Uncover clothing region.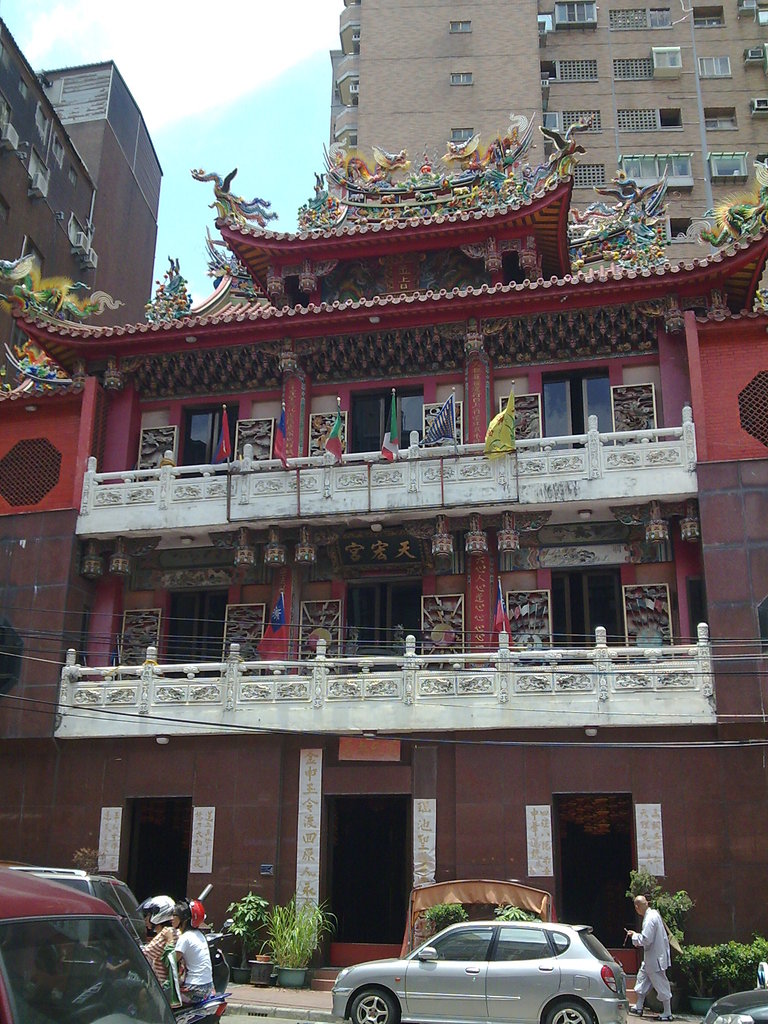
Uncovered: BBox(139, 929, 176, 980).
